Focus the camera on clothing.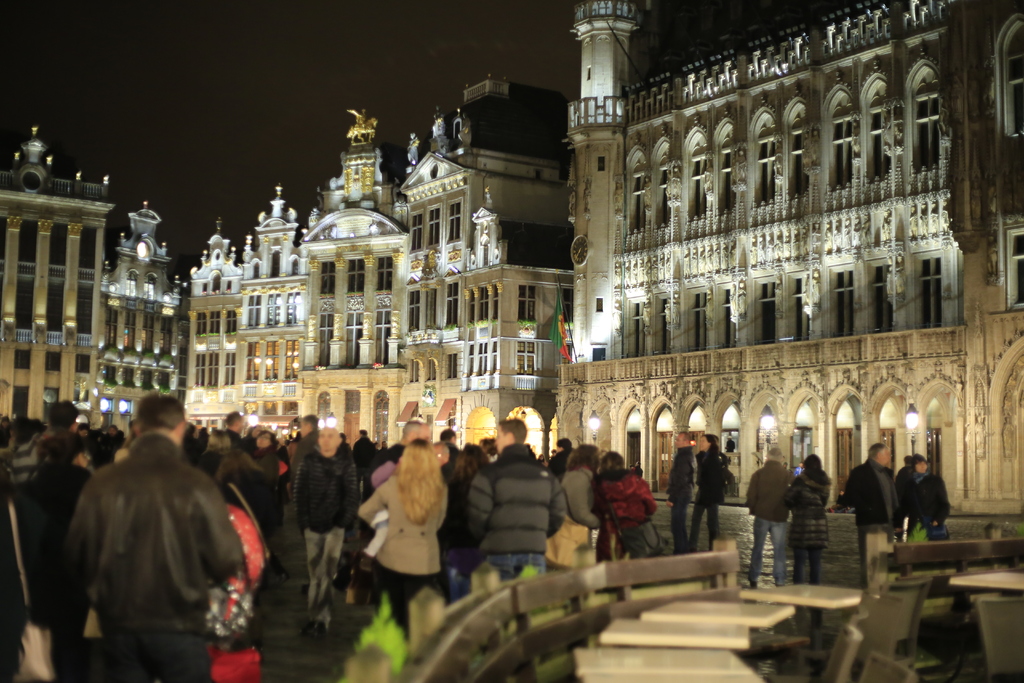
Focus region: left=661, top=451, right=689, bottom=554.
